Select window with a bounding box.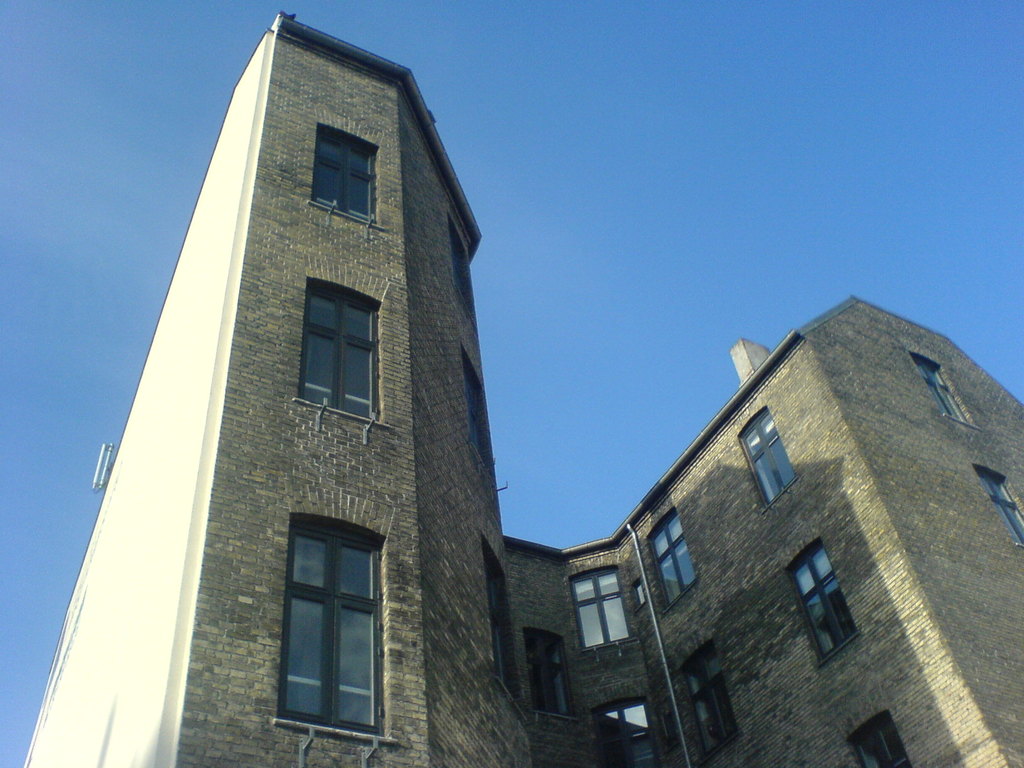
(x1=524, y1=632, x2=573, y2=713).
